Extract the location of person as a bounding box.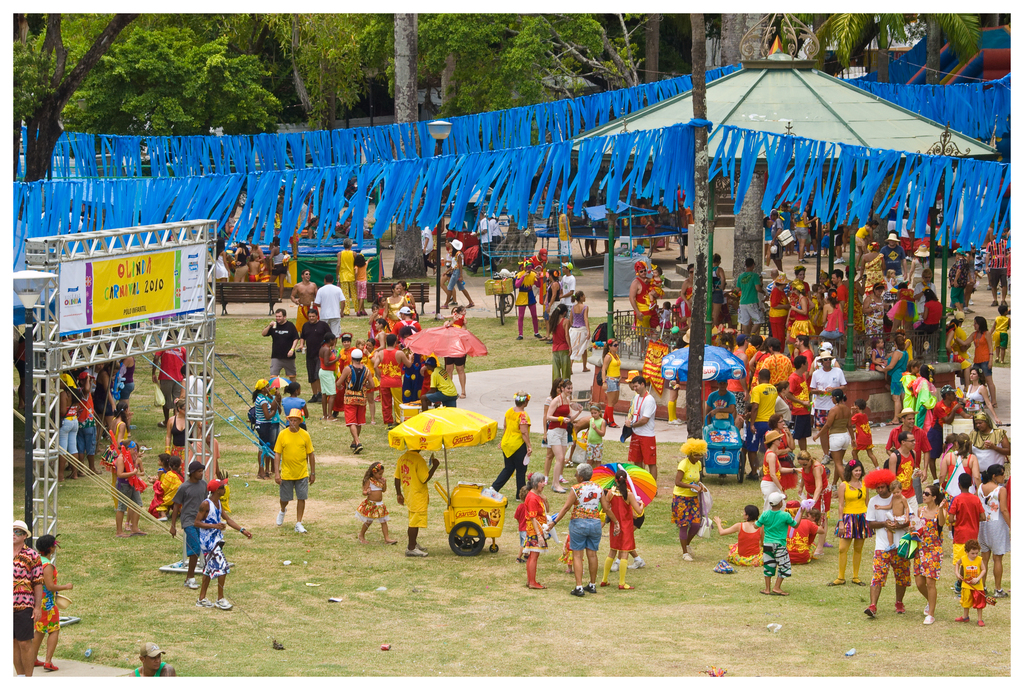
(514, 254, 542, 338).
